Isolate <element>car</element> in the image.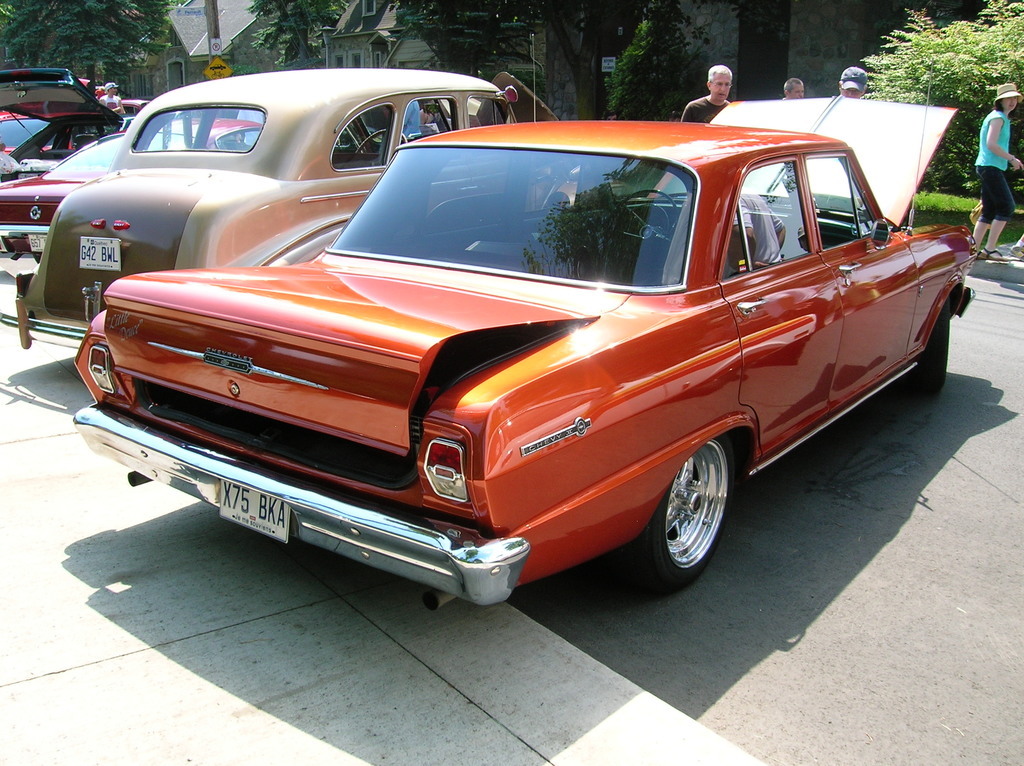
Isolated region: box=[0, 69, 131, 183].
